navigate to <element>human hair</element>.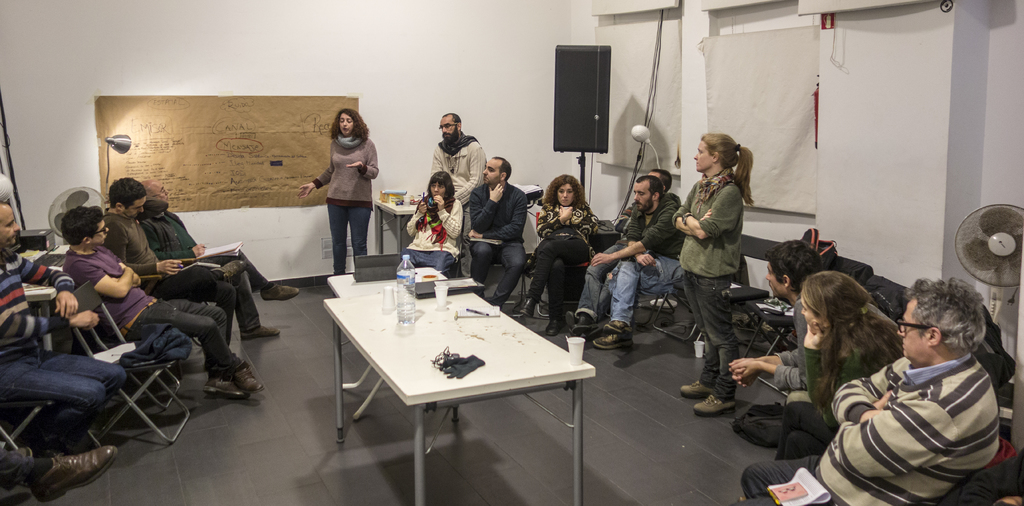
Navigation target: 652, 166, 672, 195.
